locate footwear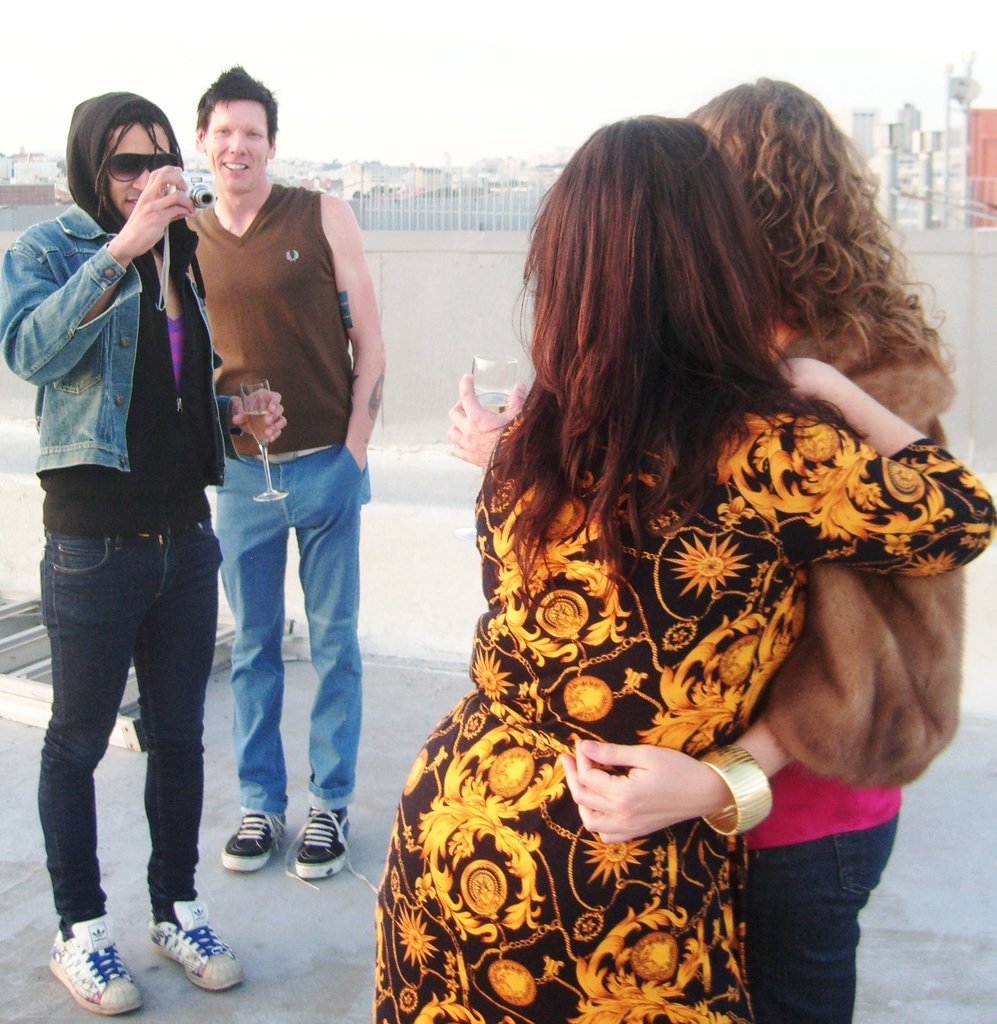
{"left": 148, "top": 901, "right": 246, "bottom": 987}
